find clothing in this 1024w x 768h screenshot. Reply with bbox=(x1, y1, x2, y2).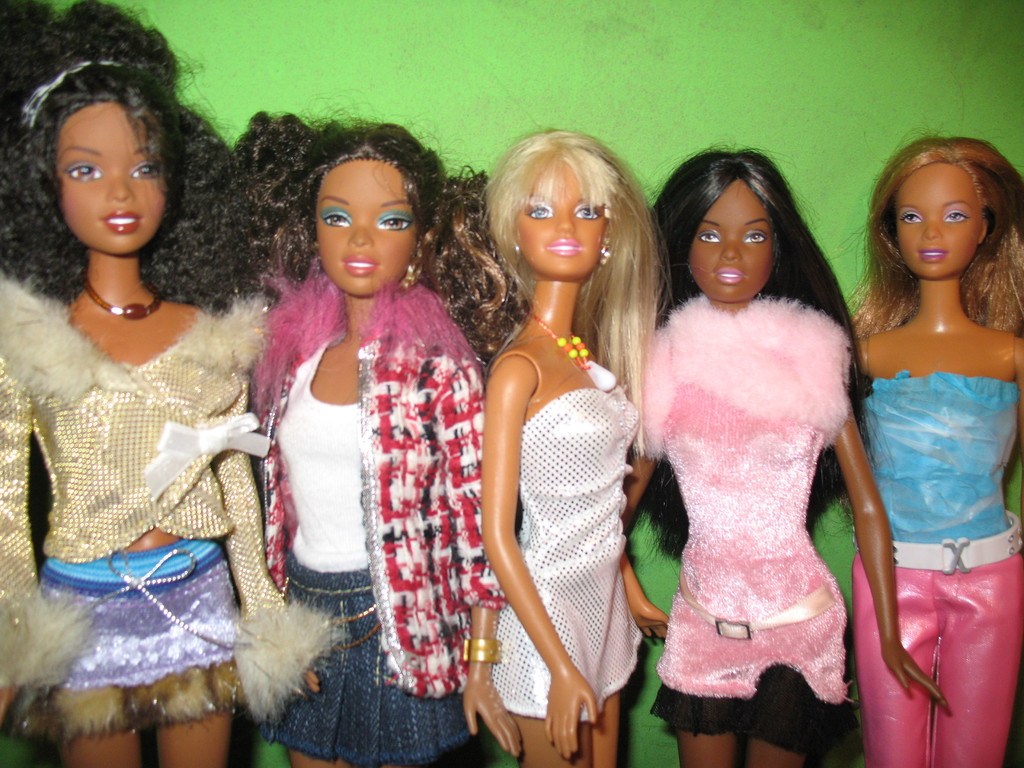
bbox=(852, 369, 1020, 767).
